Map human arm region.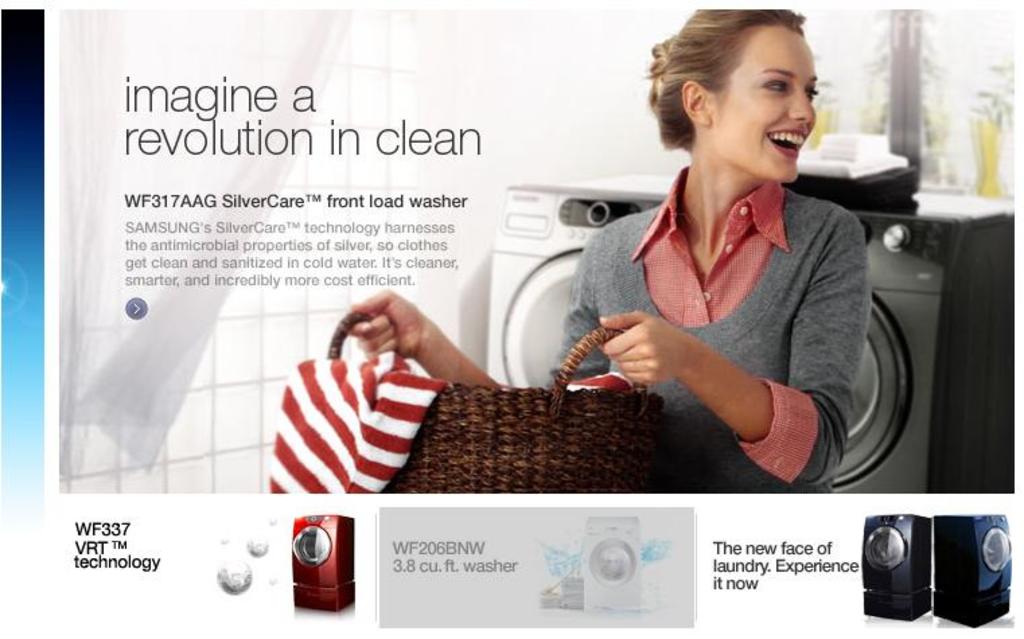
Mapped to left=583, top=188, right=853, bottom=468.
